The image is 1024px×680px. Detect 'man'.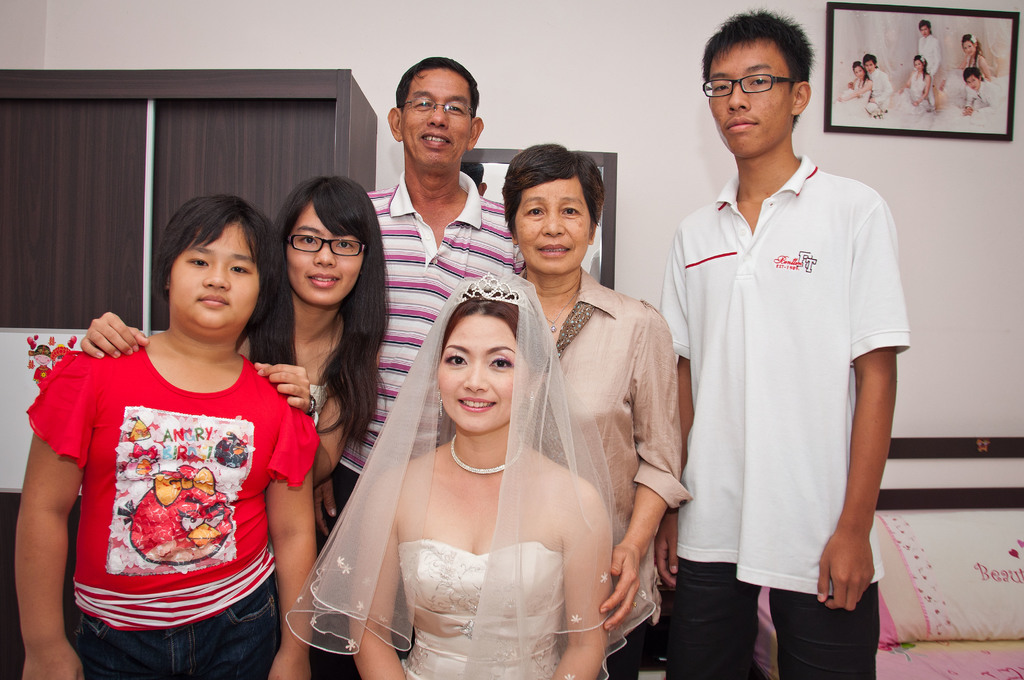
Detection: [309, 51, 526, 679].
